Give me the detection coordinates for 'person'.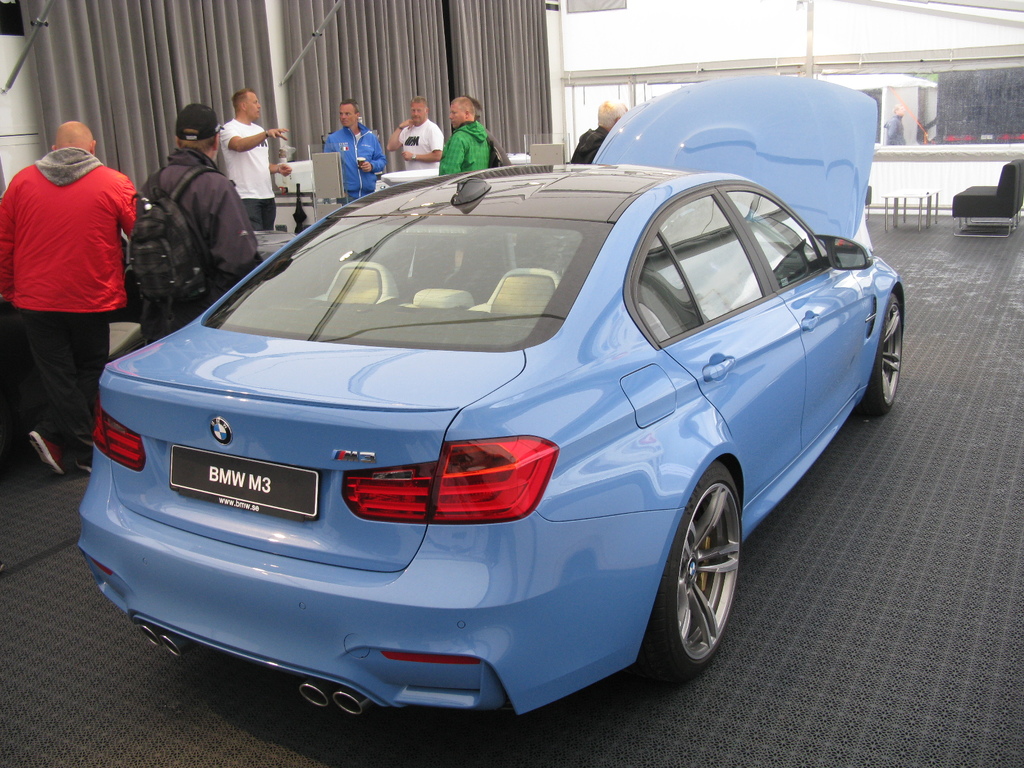
(121,101,276,348).
